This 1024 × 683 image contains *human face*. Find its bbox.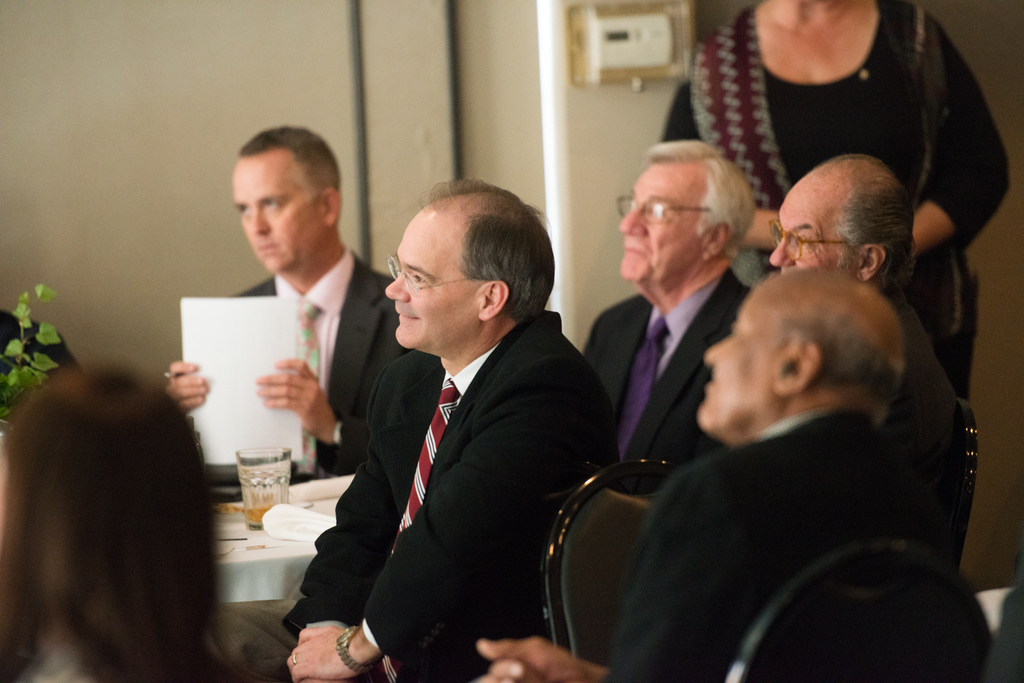
700 289 767 430.
